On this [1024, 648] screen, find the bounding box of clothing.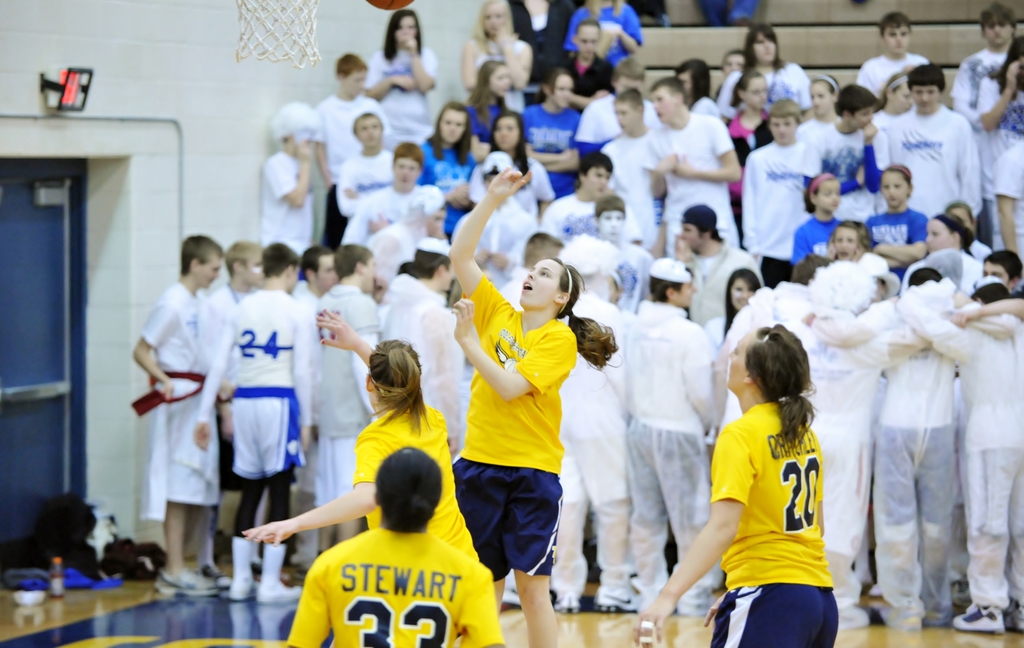
Bounding box: box=[600, 126, 667, 251].
